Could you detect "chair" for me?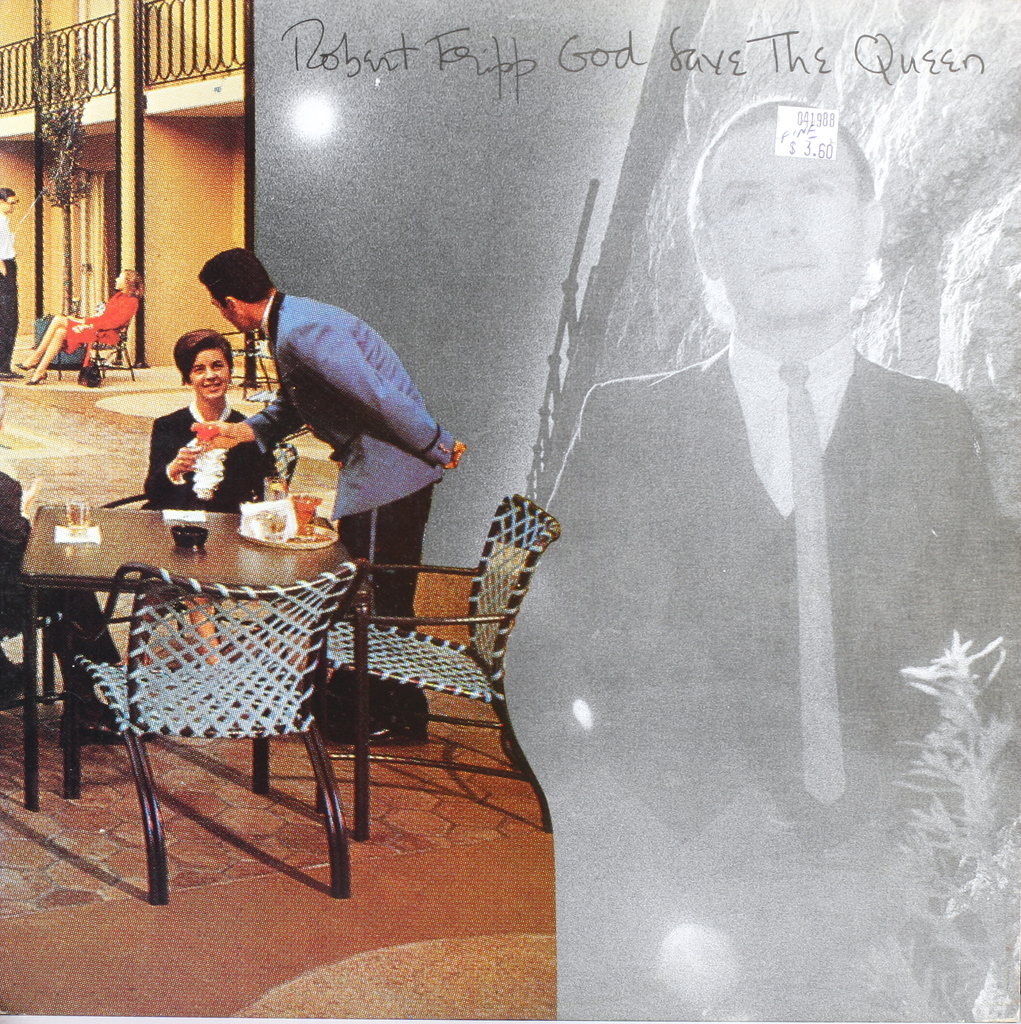
Detection result: [241, 490, 588, 924].
